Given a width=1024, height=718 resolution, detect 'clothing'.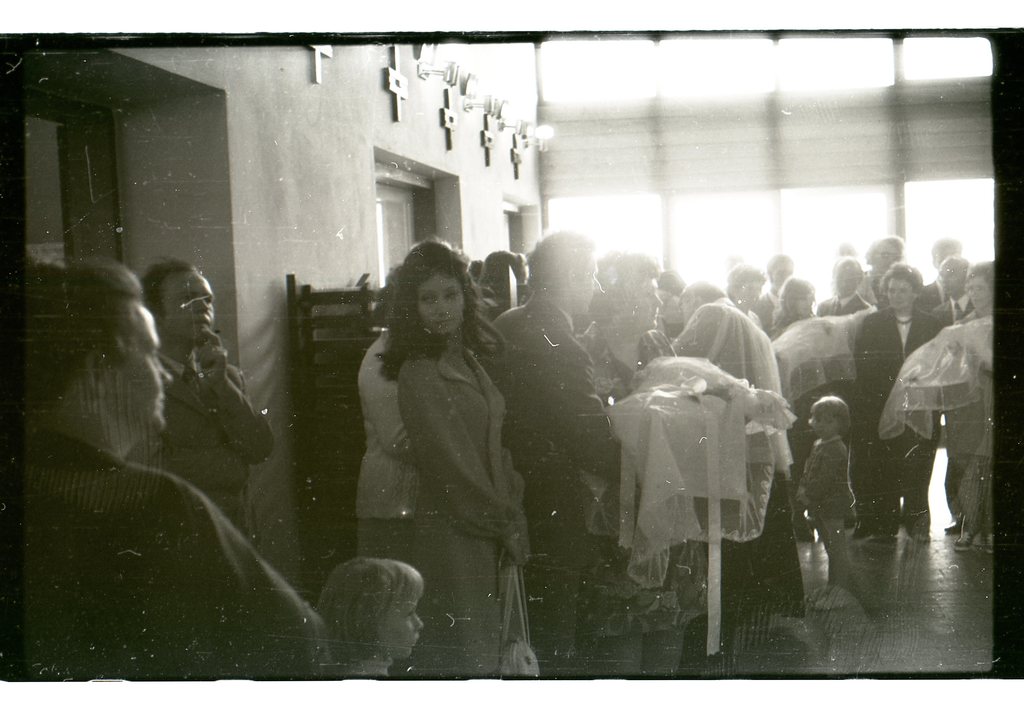
x1=155, y1=353, x2=280, y2=546.
